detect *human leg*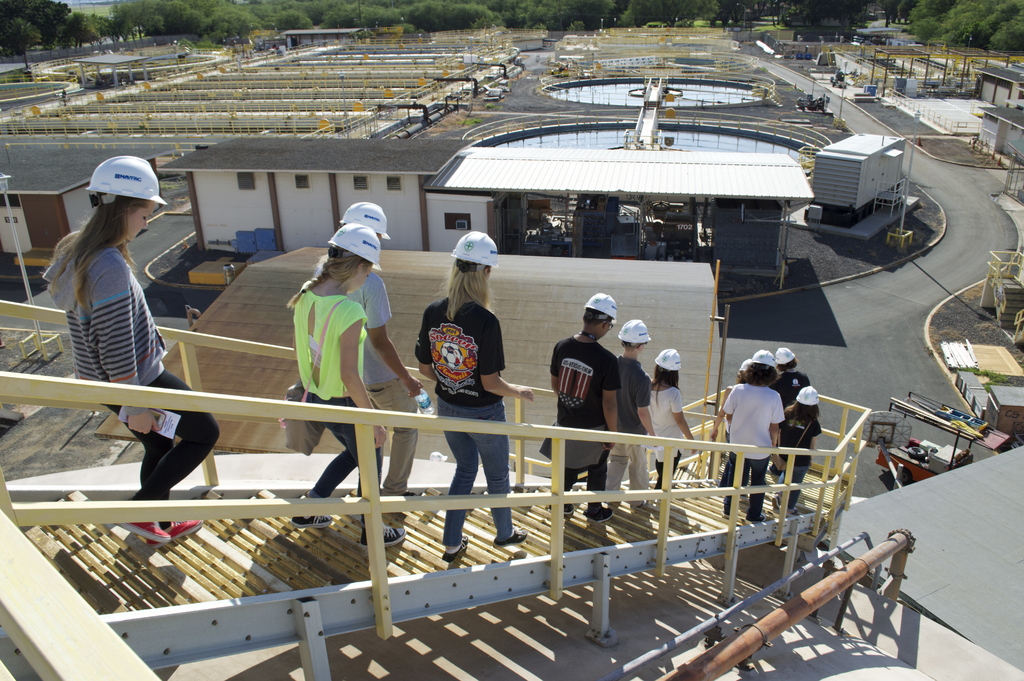
crop(368, 379, 417, 494)
